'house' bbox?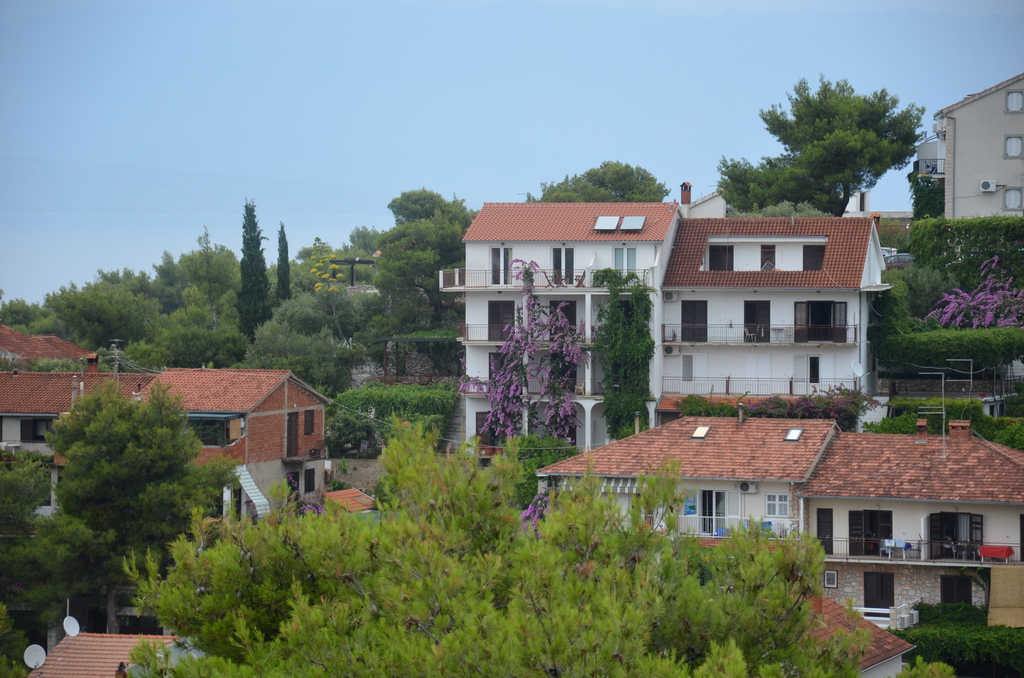
Rect(428, 186, 695, 482)
